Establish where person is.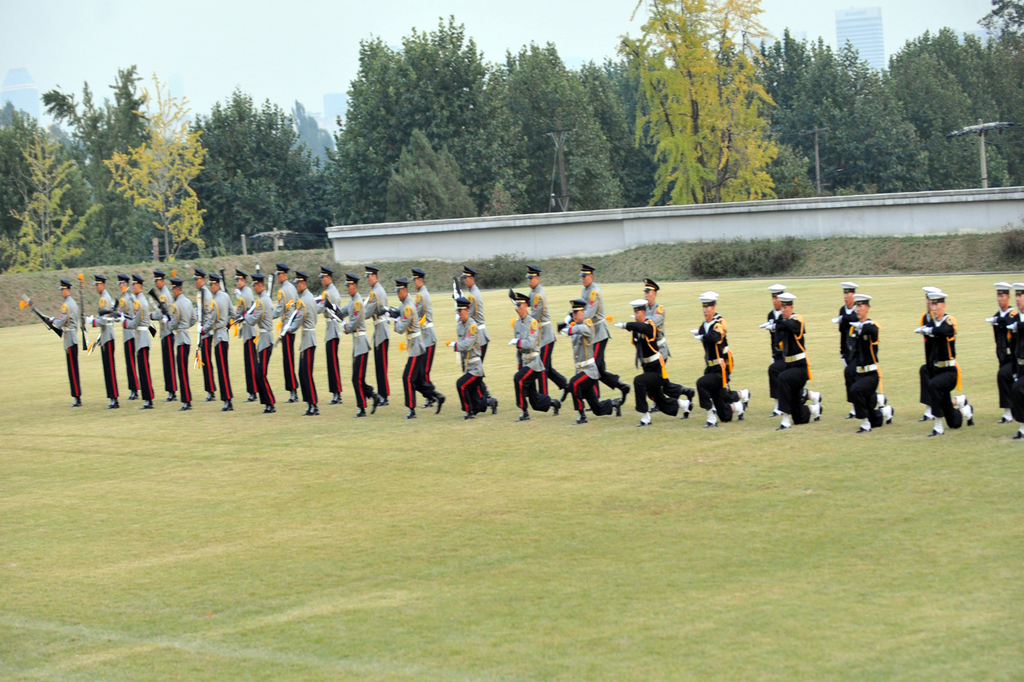
Established at BBox(345, 291, 370, 412).
